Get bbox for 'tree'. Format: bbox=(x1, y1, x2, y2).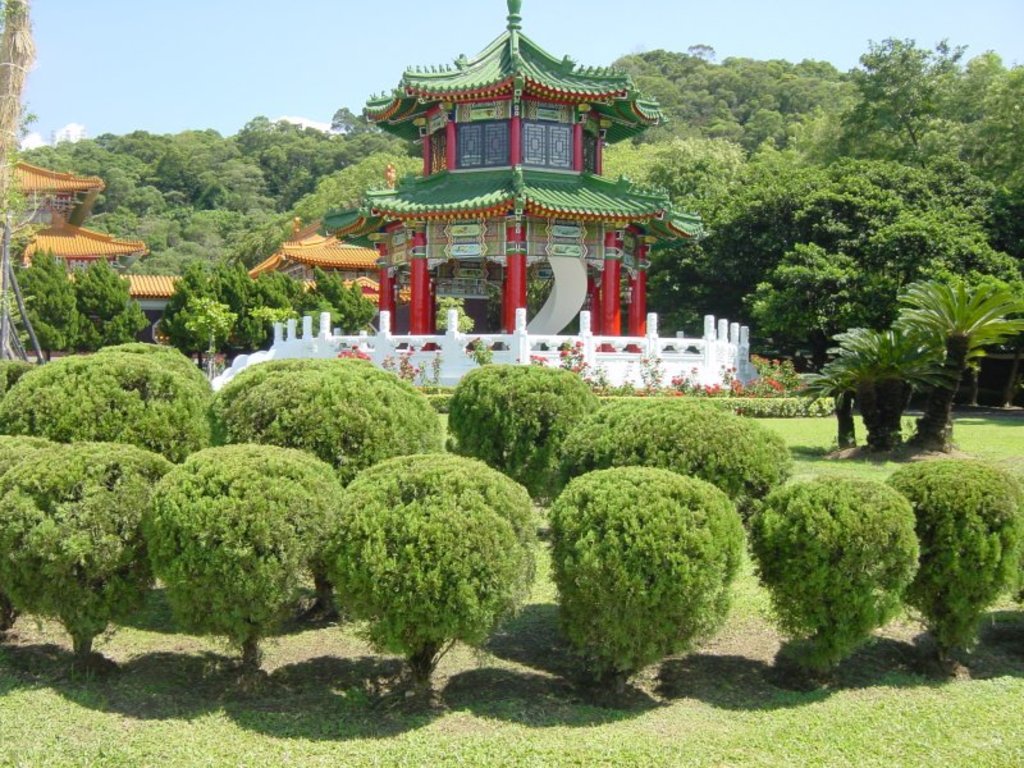
bbox=(13, 253, 84, 358).
